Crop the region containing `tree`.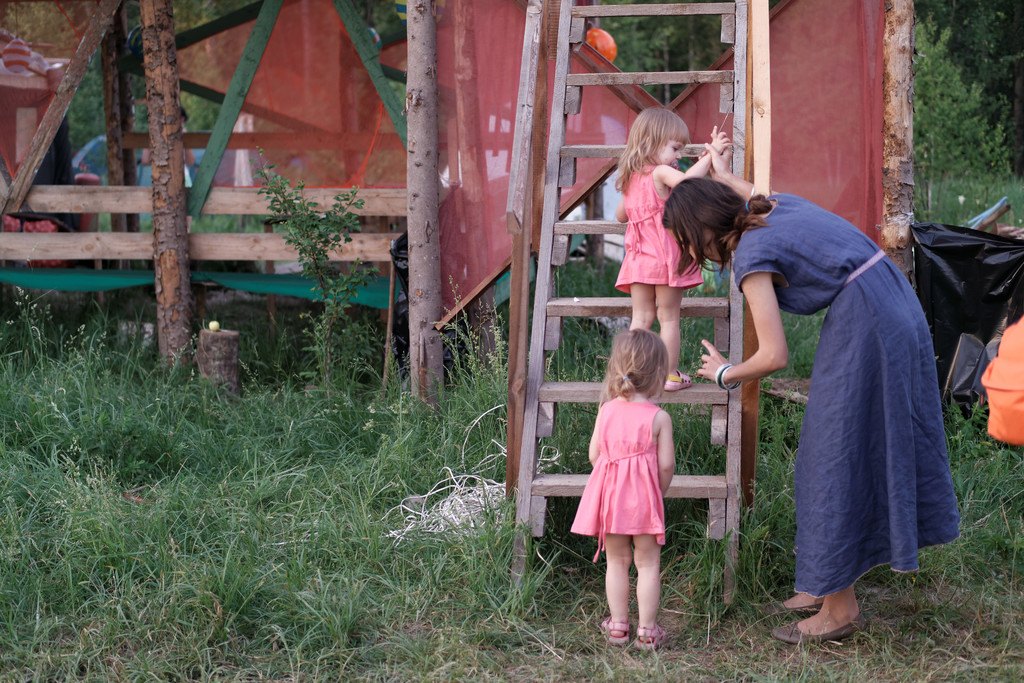
Crop region: bbox(411, 0, 447, 413).
